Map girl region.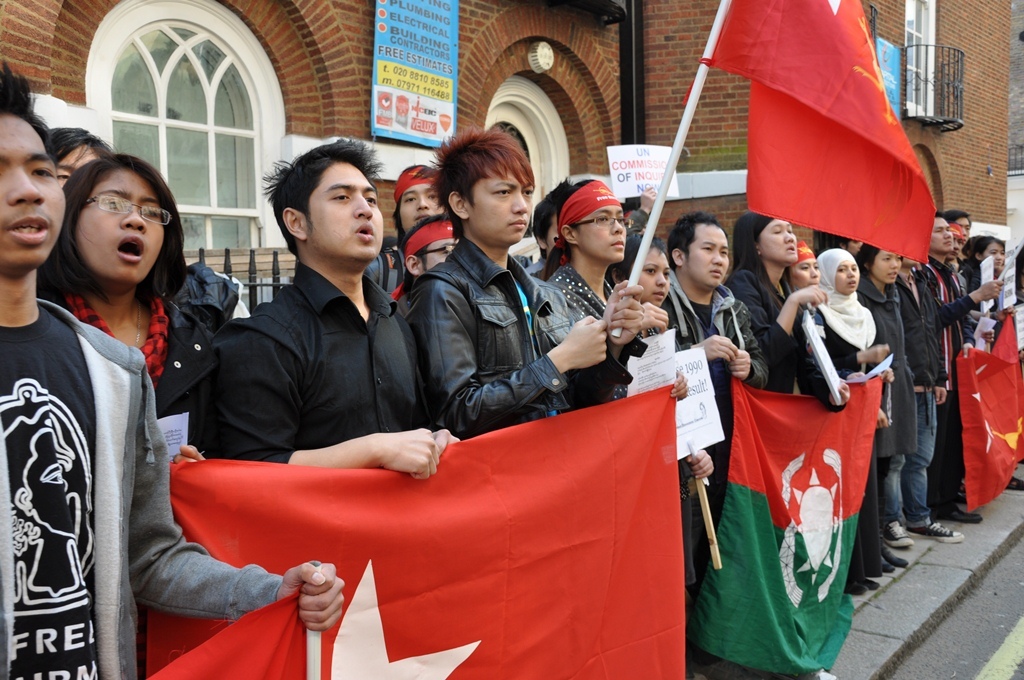
Mapped to [x1=820, y1=244, x2=889, y2=368].
